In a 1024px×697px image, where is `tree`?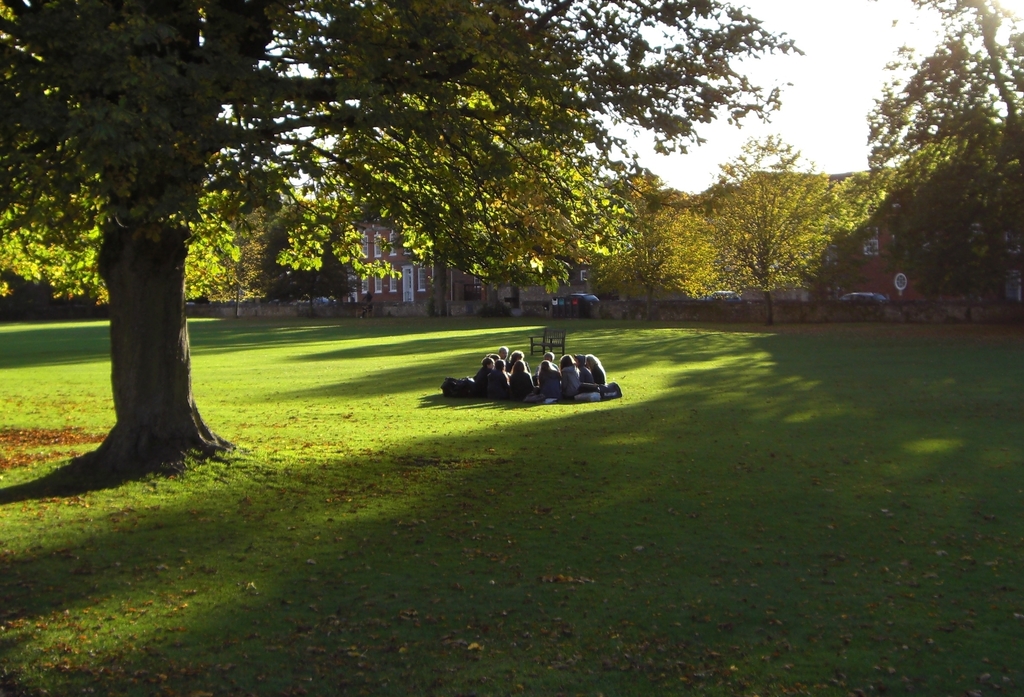
{"left": 0, "top": 175, "right": 246, "bottom": 308}.
